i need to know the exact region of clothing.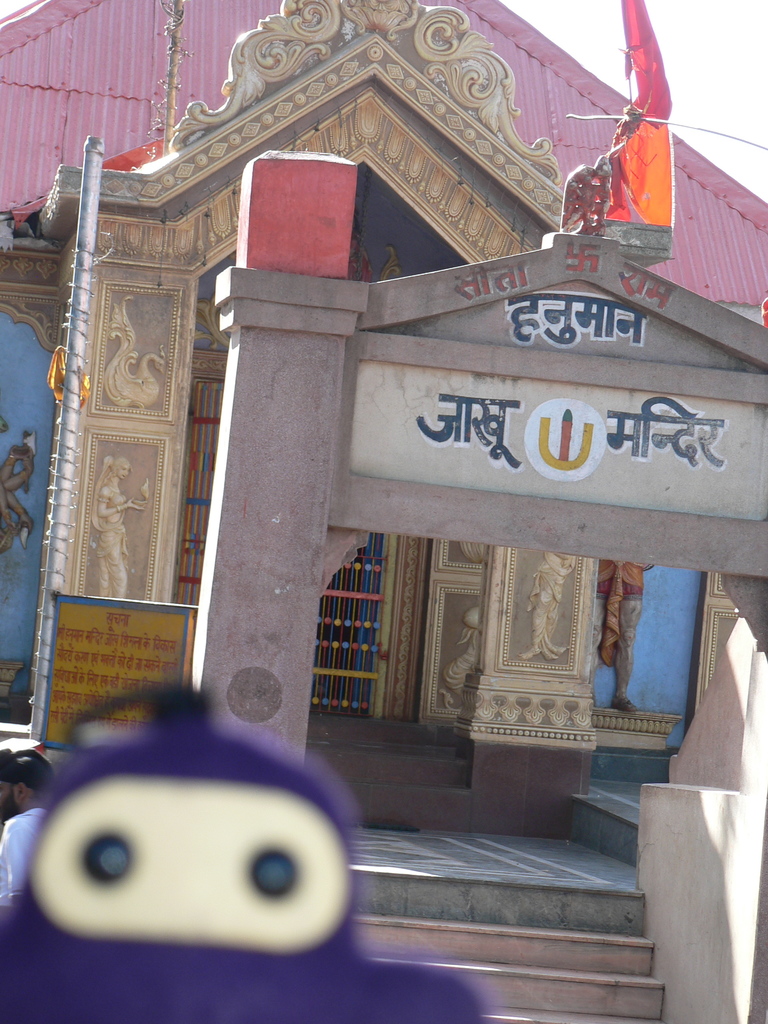
Region: detection(0, 799, 67, 923).
